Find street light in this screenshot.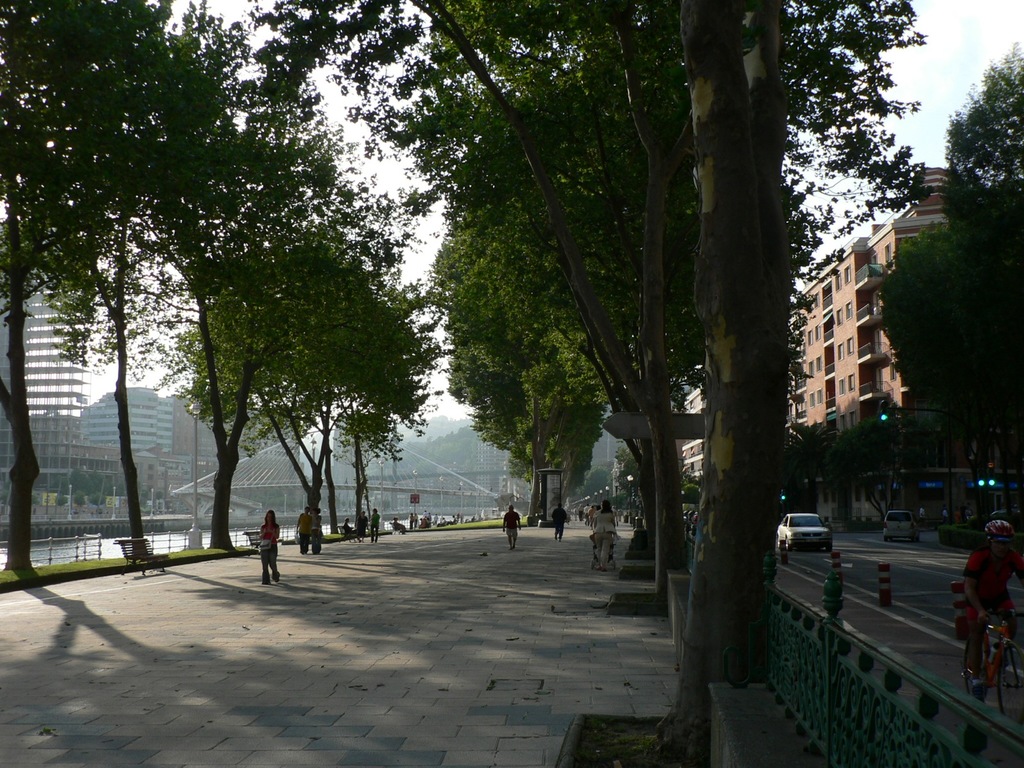
The bounding box for street light is 308/440/319/467.
